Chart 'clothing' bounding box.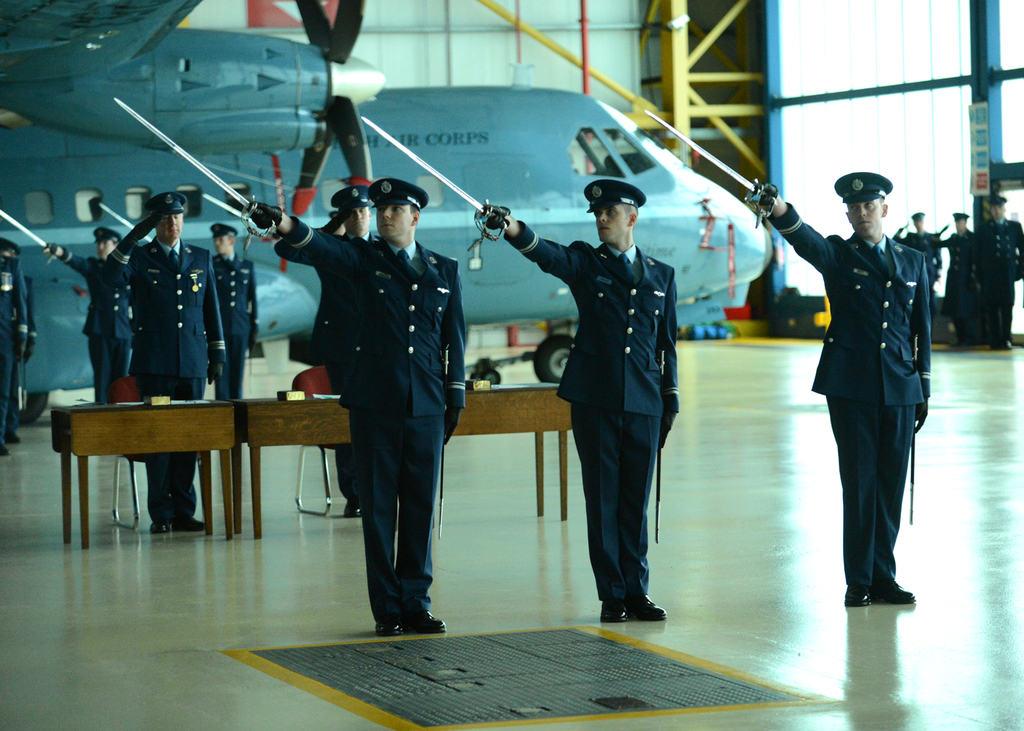
Charted: <box>210,253,259,402</box>.
